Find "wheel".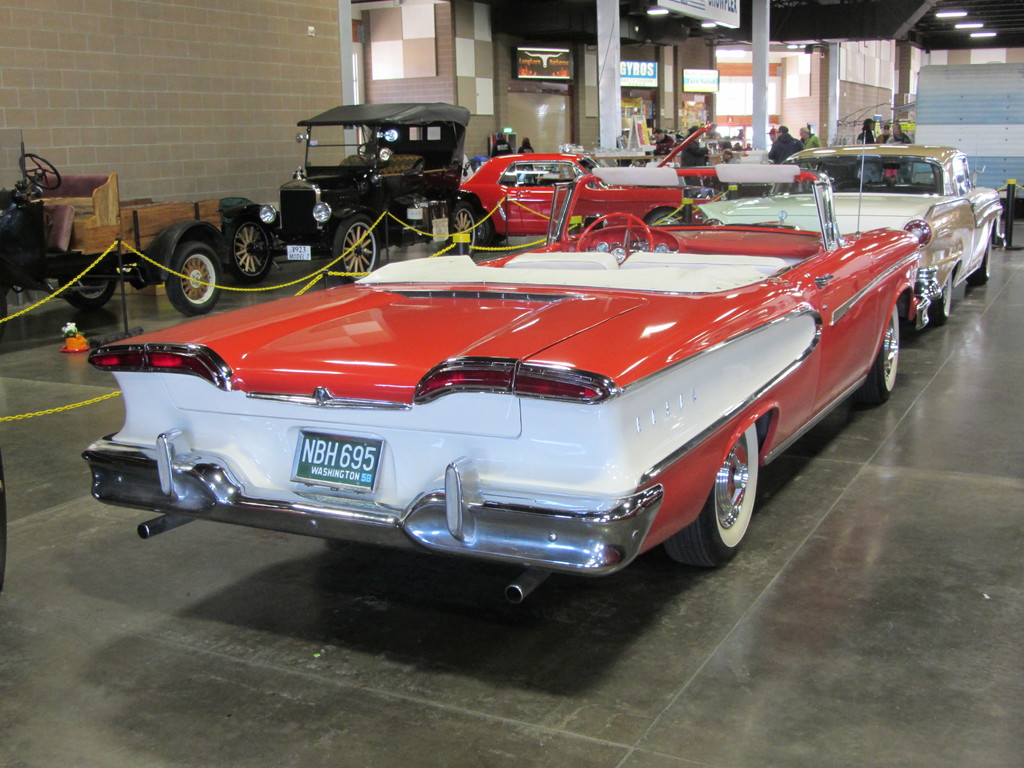
select_region(676, 420, 779, 573).
